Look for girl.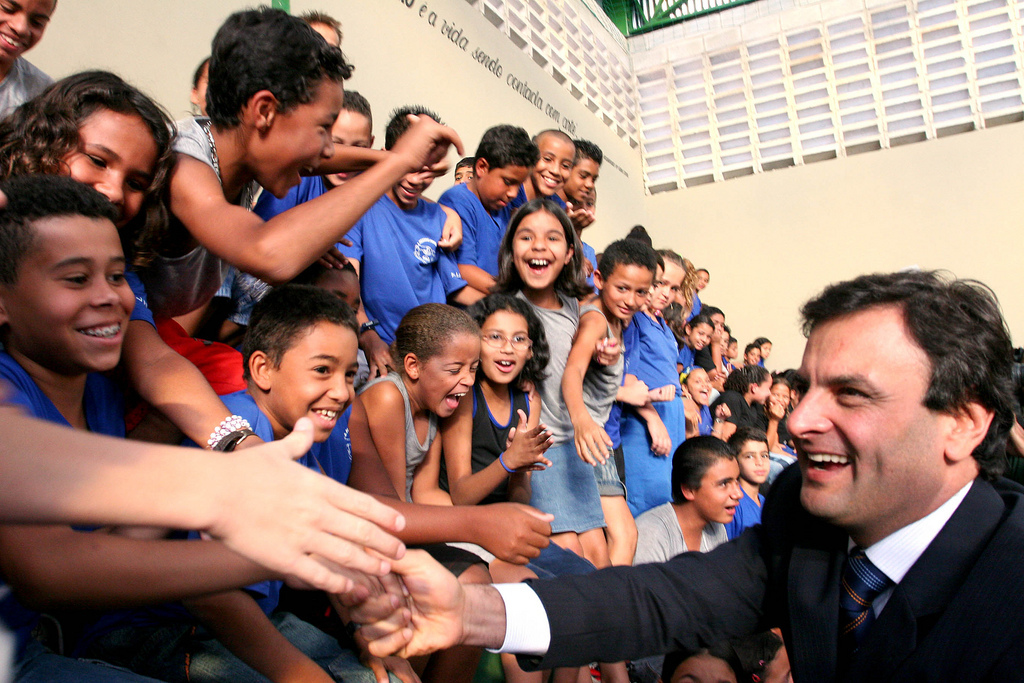
Found: BBox(489, 193, 610, 682).
